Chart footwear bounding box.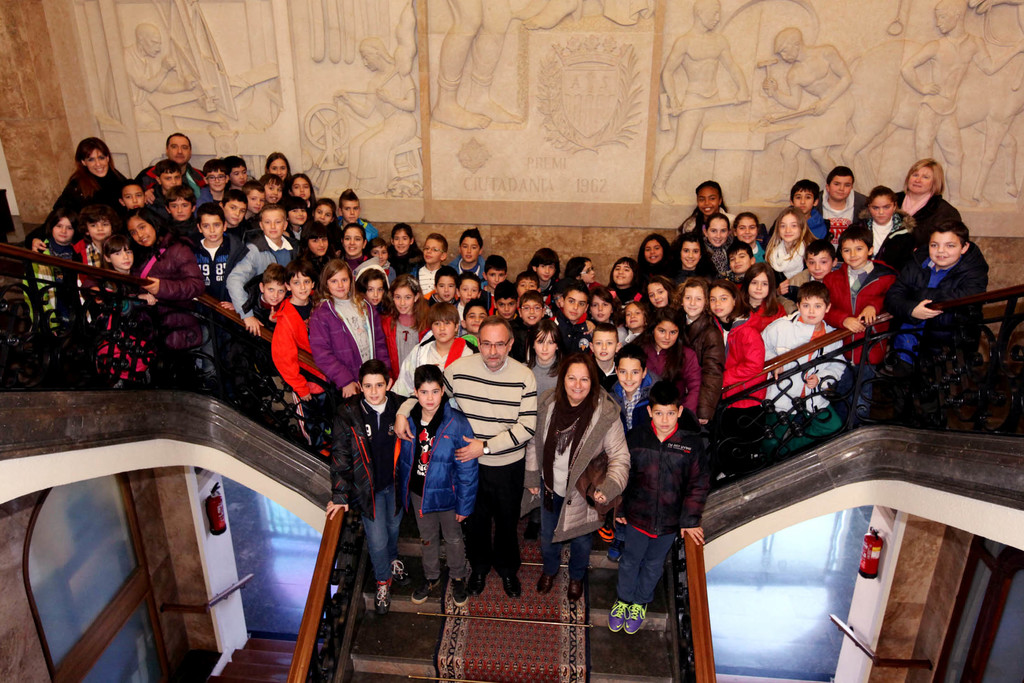
Charted: region(394, 560, 416, 588).
